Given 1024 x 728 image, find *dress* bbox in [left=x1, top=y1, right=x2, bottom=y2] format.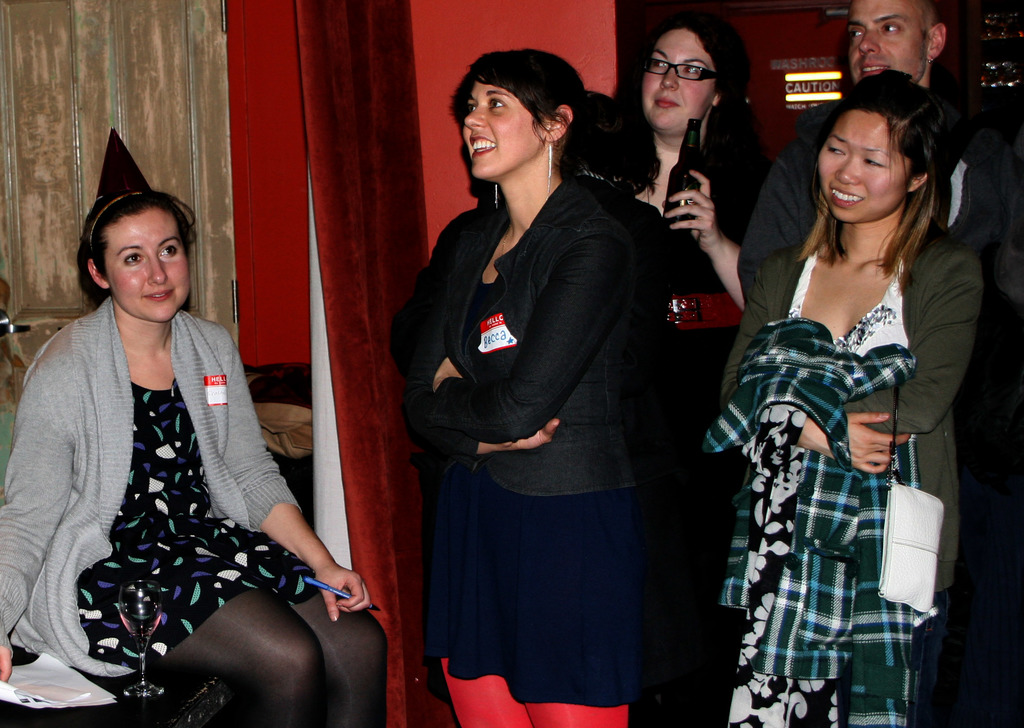
[left=70, top=384, right=316, bottom=674].
